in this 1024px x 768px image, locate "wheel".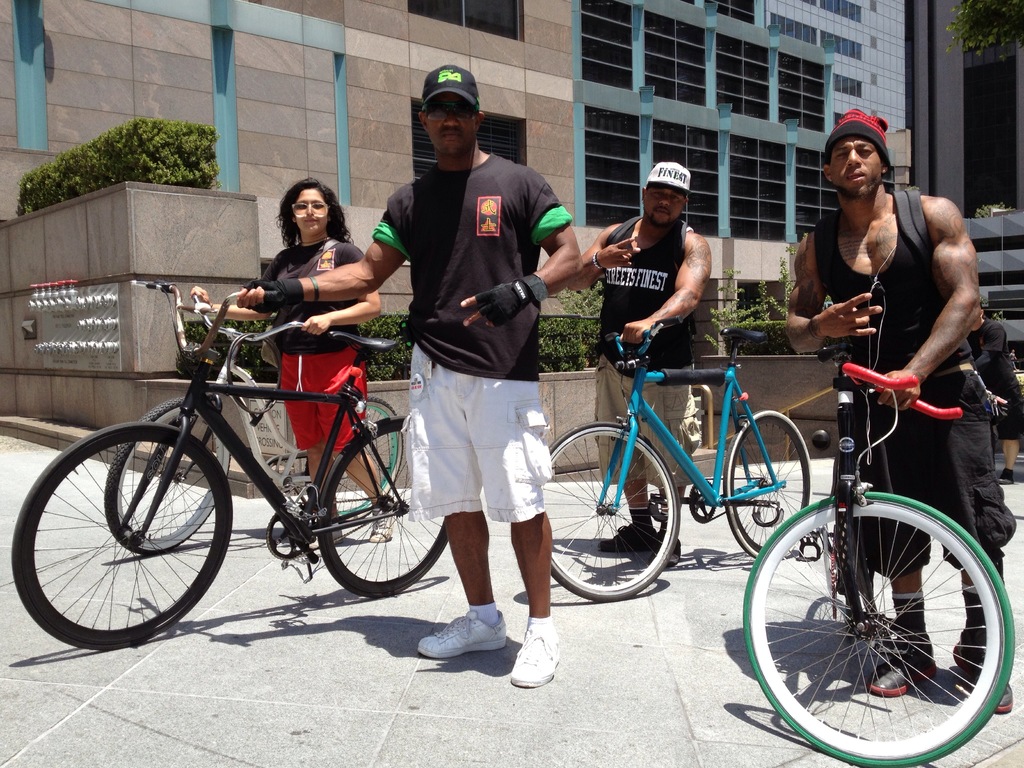
Bounding box: region(548, 422, 680, 602).
